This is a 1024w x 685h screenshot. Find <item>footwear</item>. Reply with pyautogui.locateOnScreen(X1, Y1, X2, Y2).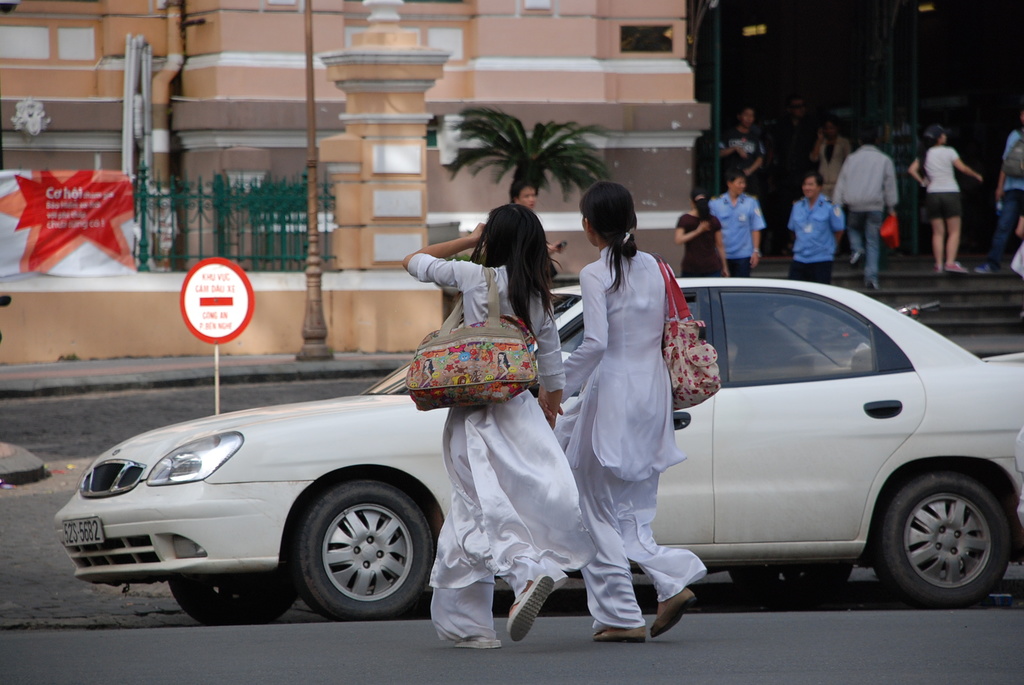
pyautogui.locateOnScreen(648, 587, 698, 641).
